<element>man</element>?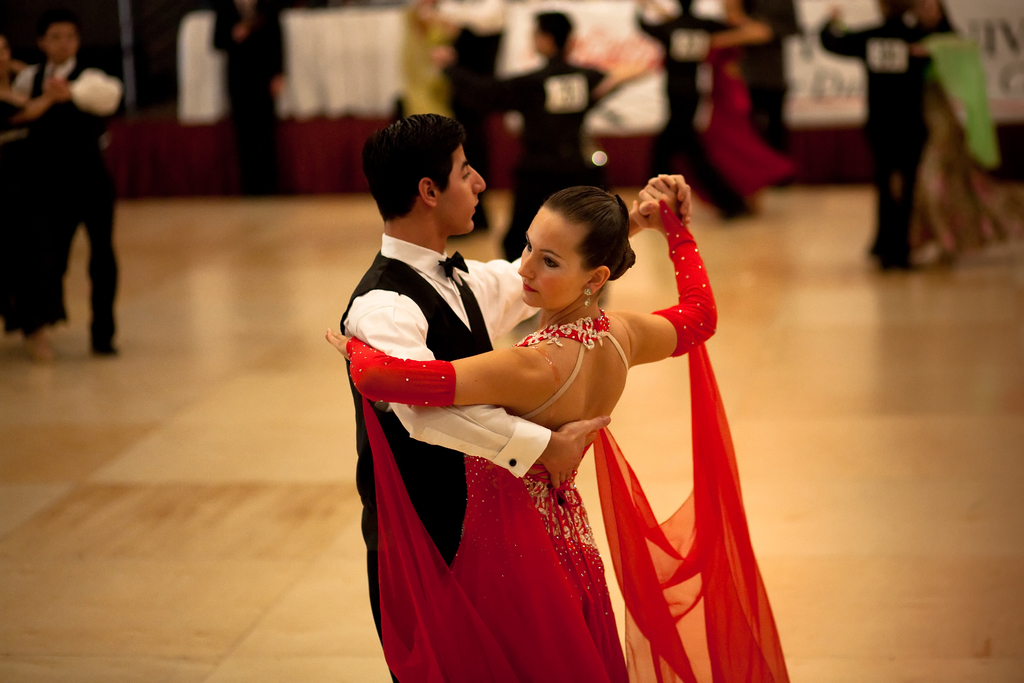
detection(207, 0, 292, 194)
